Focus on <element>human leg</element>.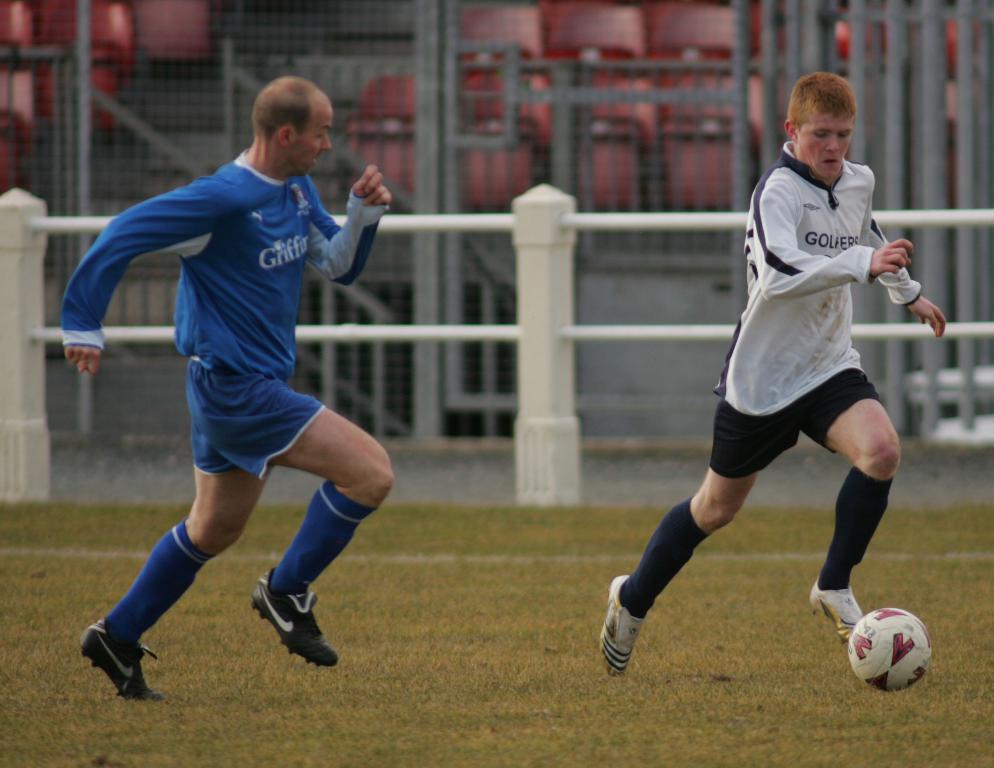
Focused at [left=798, top=351, right=899, bottom=640].
